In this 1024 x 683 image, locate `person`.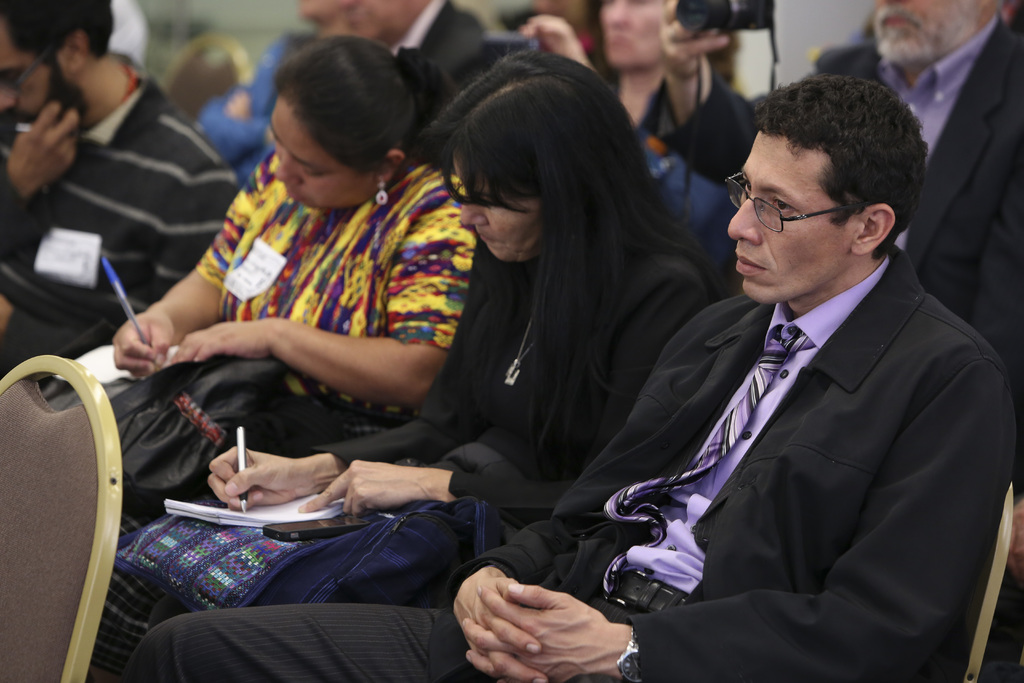
Bounding box: 119:71:1018:682.
